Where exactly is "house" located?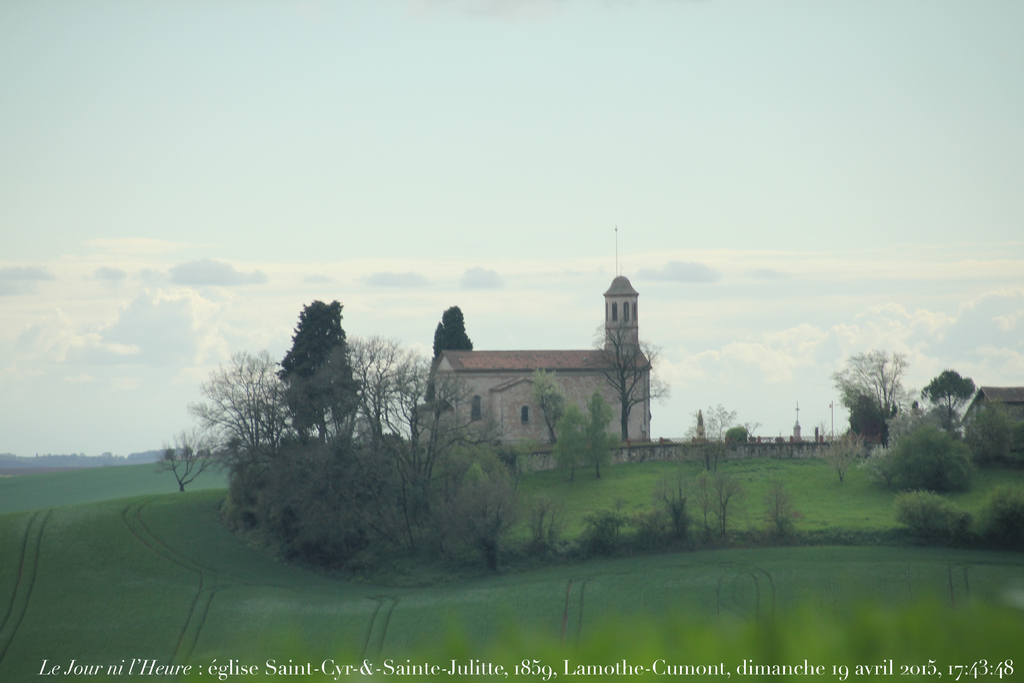
Its bounding box is 964,381,1023,450.
